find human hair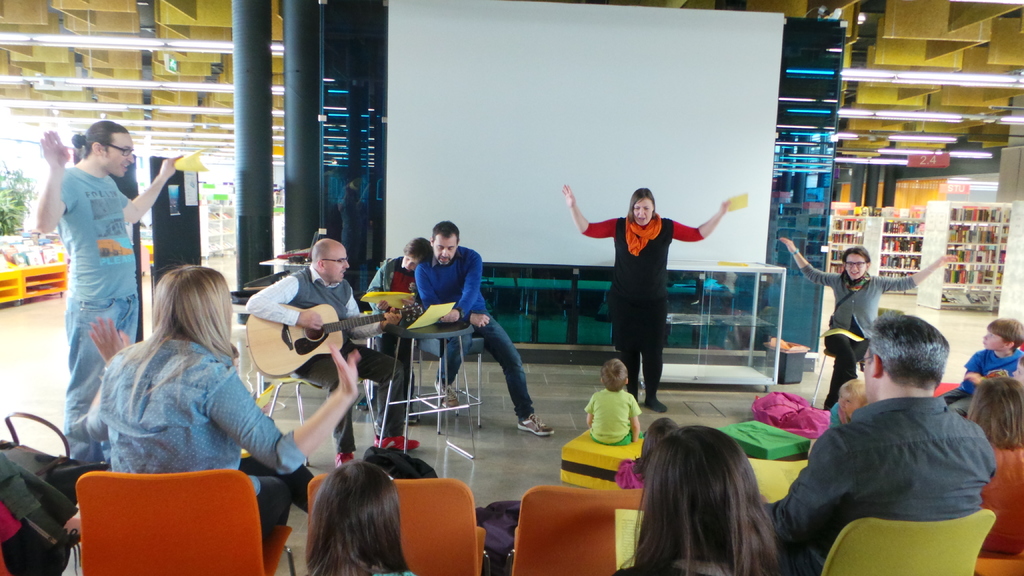
bbox(968, 380, 1023, 452)
